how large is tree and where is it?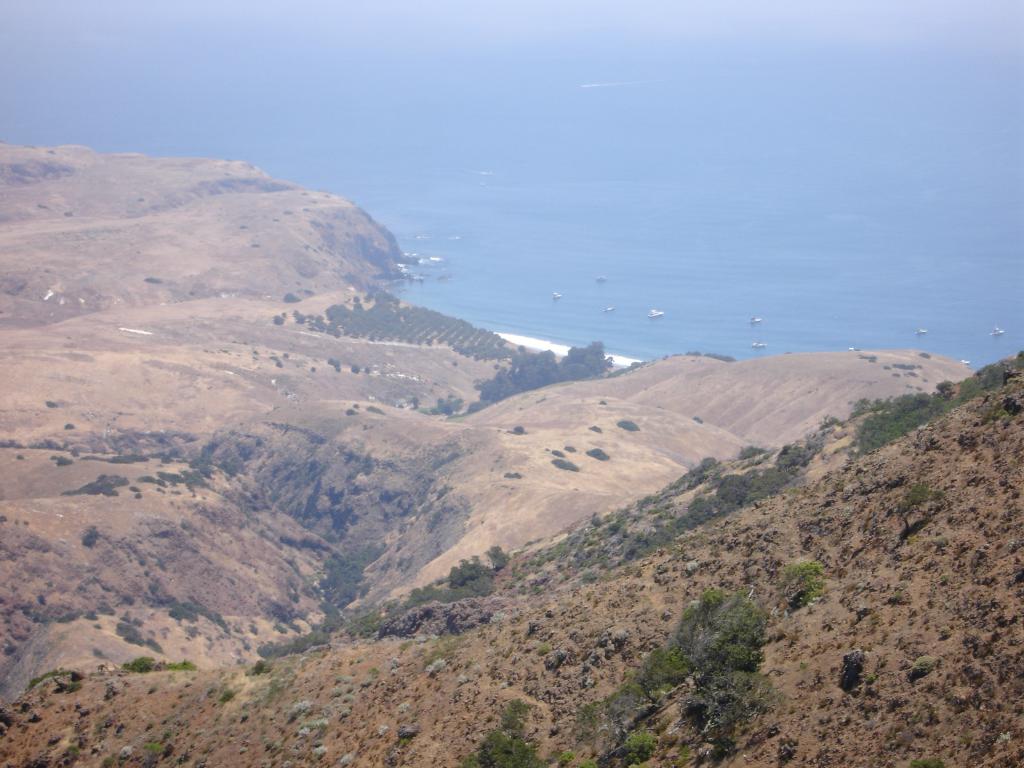
Bounding box: bbox=(271, 309, 285, 325).
